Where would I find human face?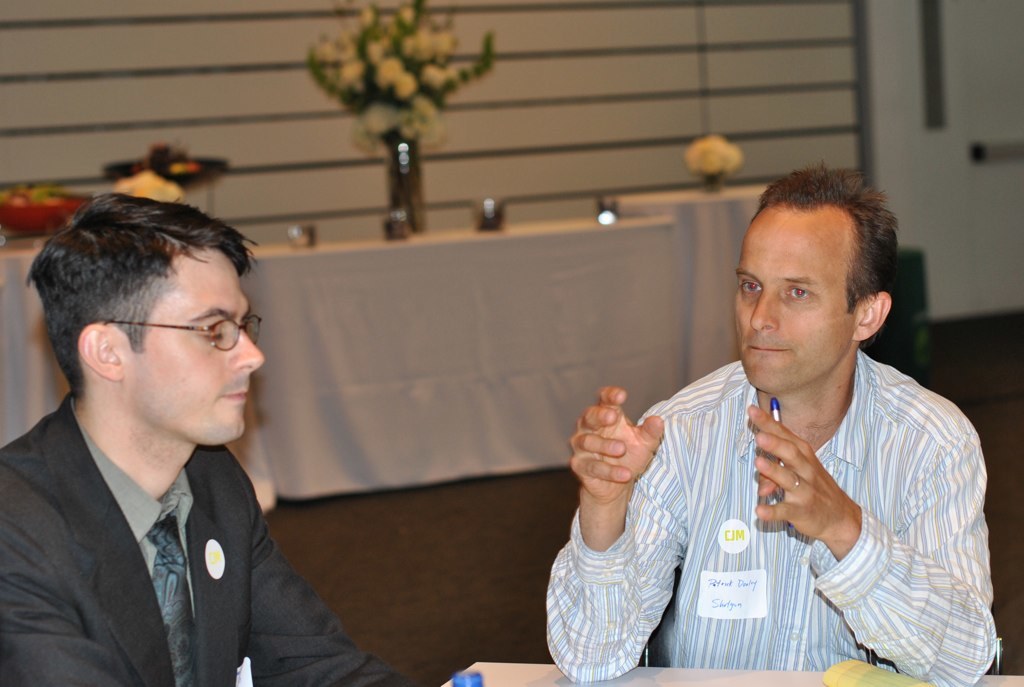
At BBox(734, 225, 855, 395).
